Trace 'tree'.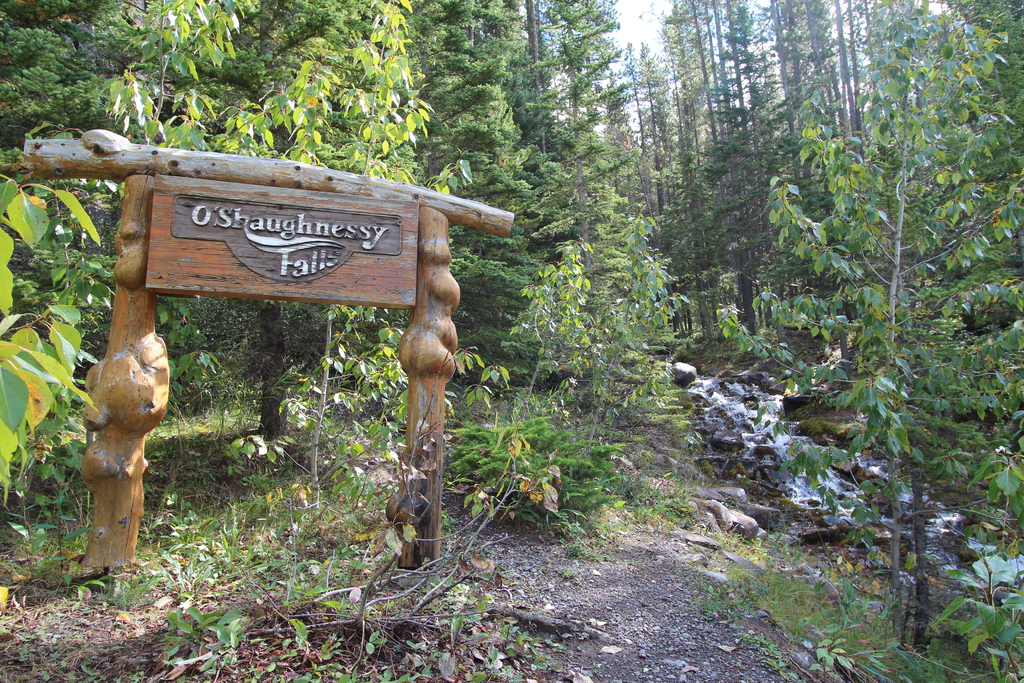
Traced to detection(712, 49, 1004, 588).
